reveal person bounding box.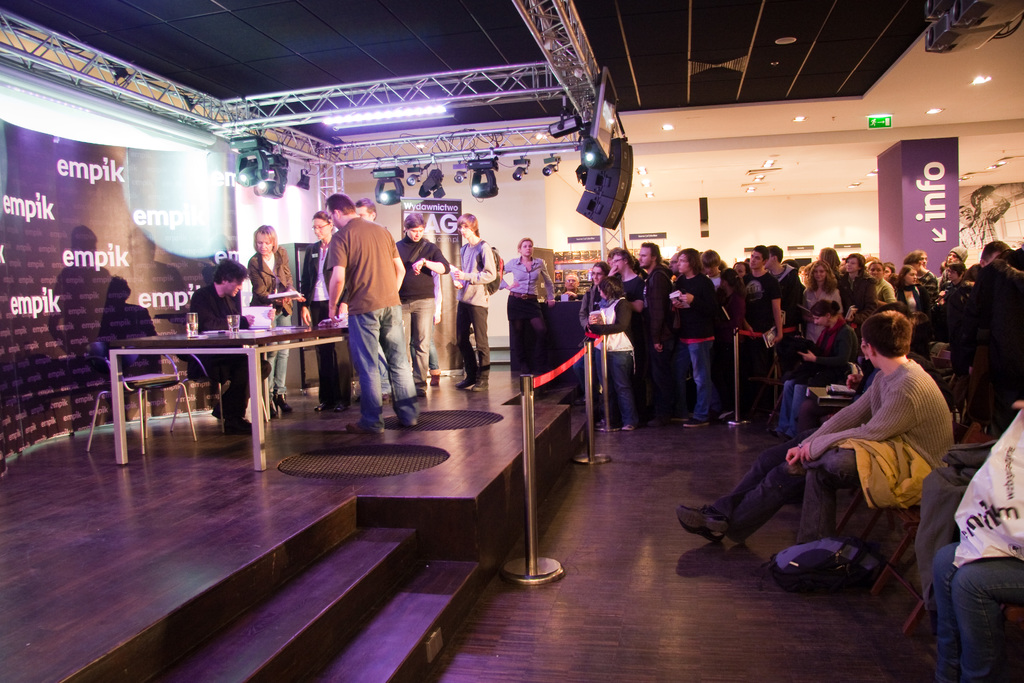
Revealed: {"left": 635, "top": 235, "right": 675, "bottom": 402}.
